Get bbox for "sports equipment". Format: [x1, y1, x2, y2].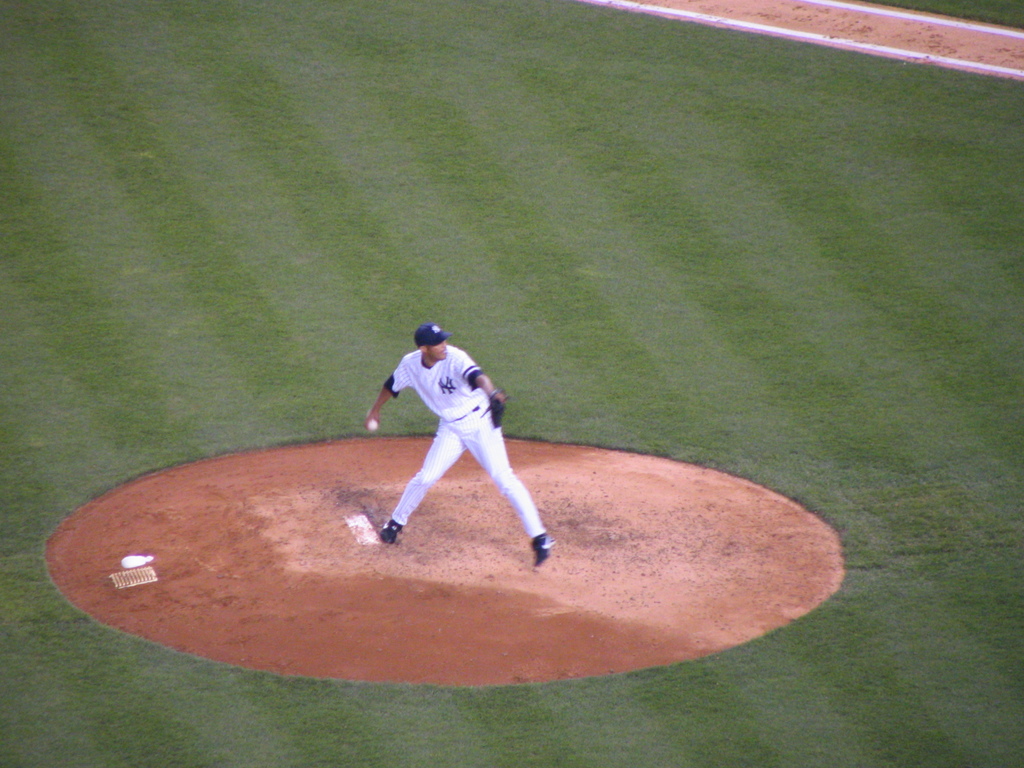
[381, 528, 398, 544].
